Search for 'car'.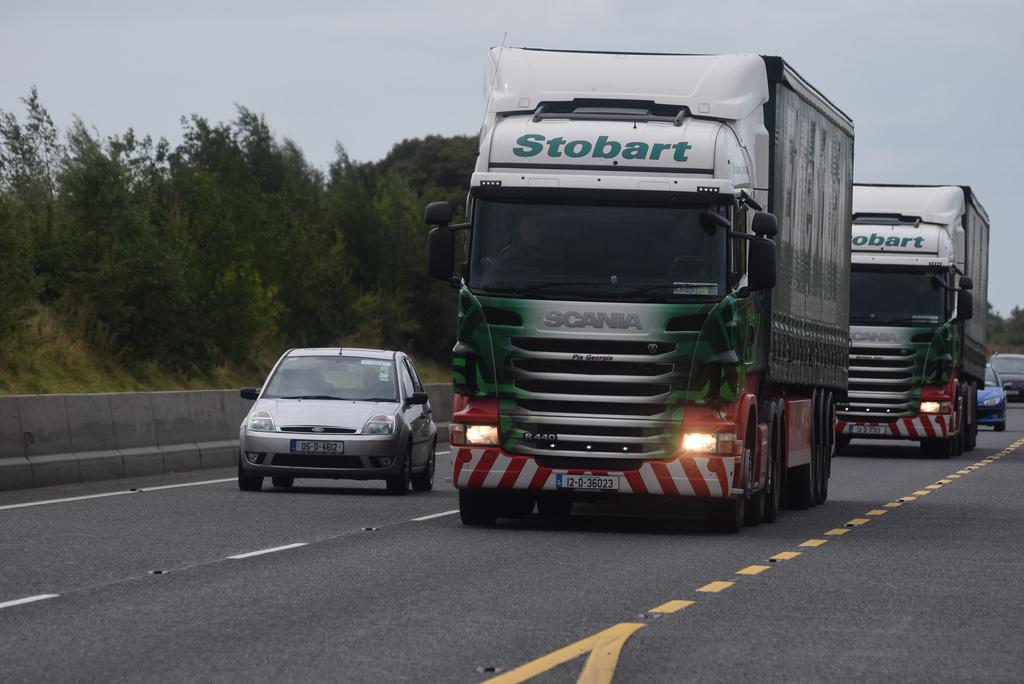
Found at region(981, 363, 1015, 432).
